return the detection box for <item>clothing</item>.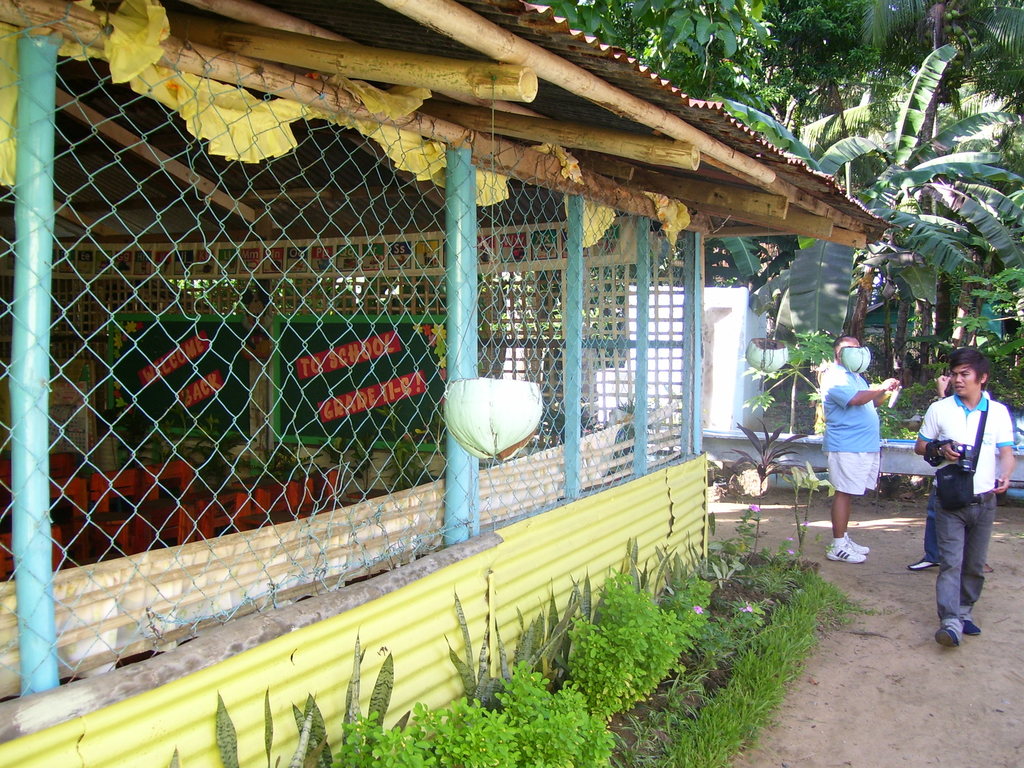
bbox=[918, 387, 1016, 648].
